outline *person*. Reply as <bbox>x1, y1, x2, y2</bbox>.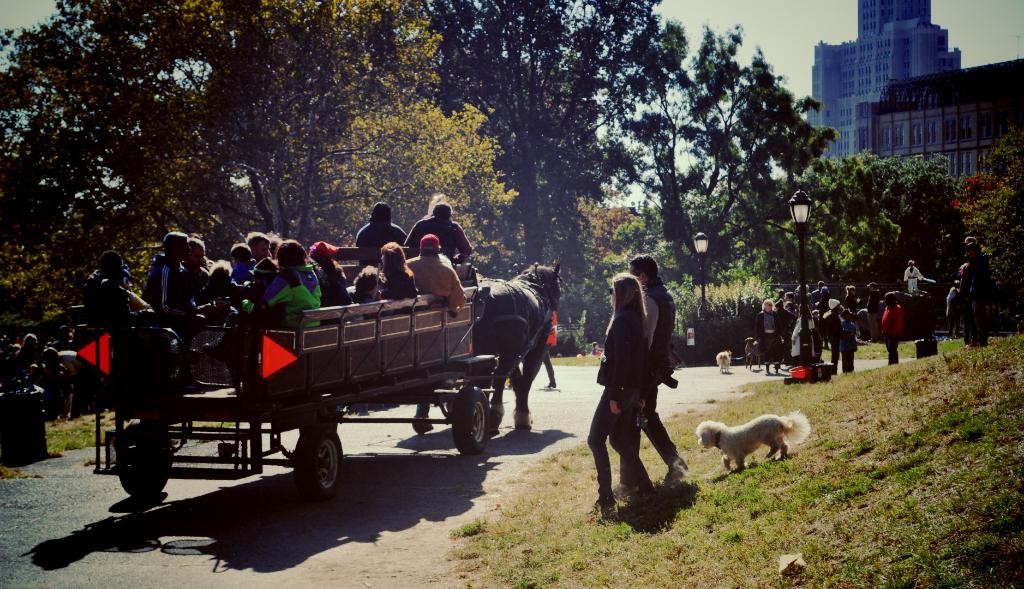
<bbox>524, 311, 559, 389</bbox>.
